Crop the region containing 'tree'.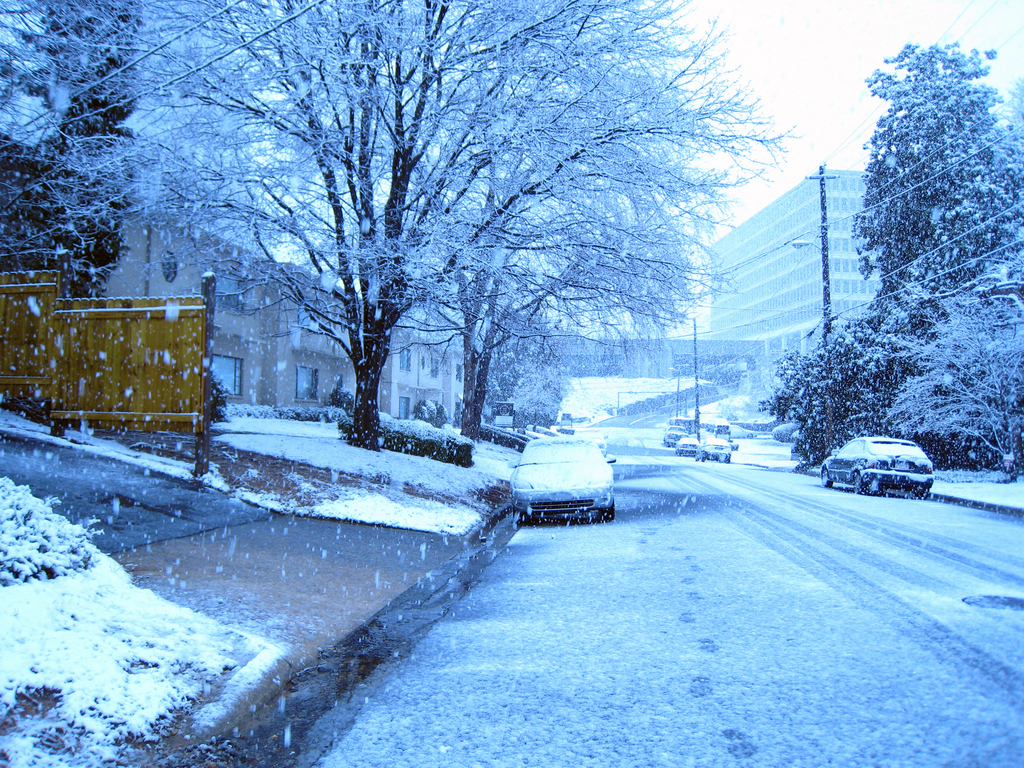
Crop region: <bbox>1, 0, 153, 296</bbox>.
